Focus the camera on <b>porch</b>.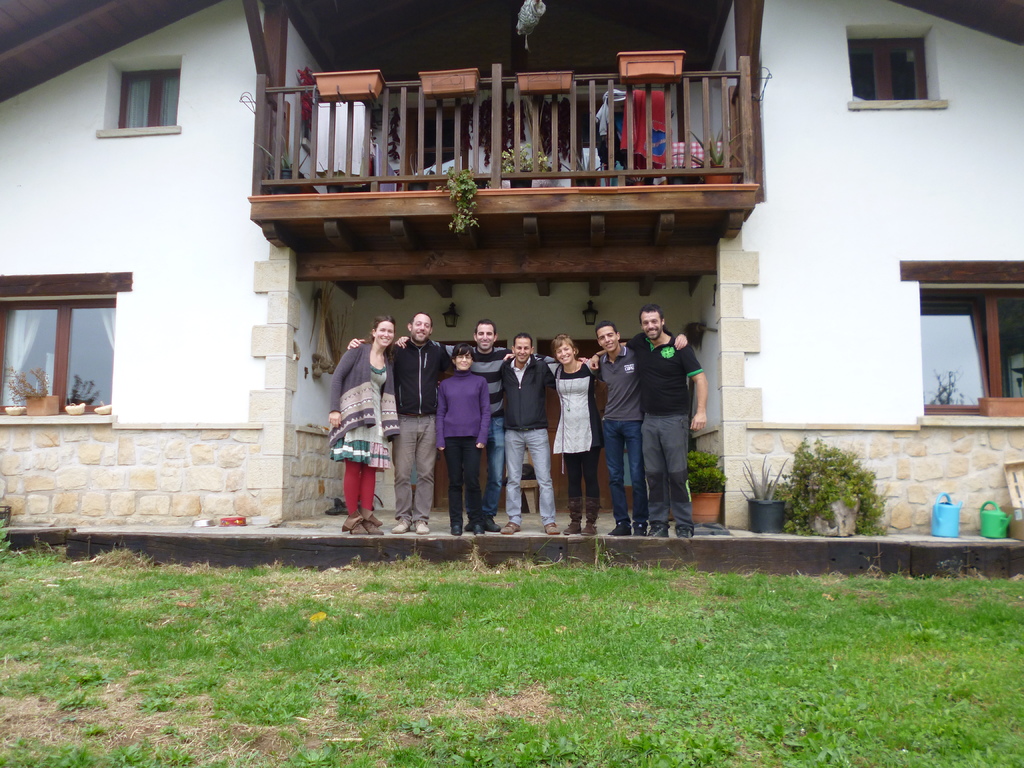
Focus region: {"left": 289, "top": 487, "right": 730, "bottom": 539}.
